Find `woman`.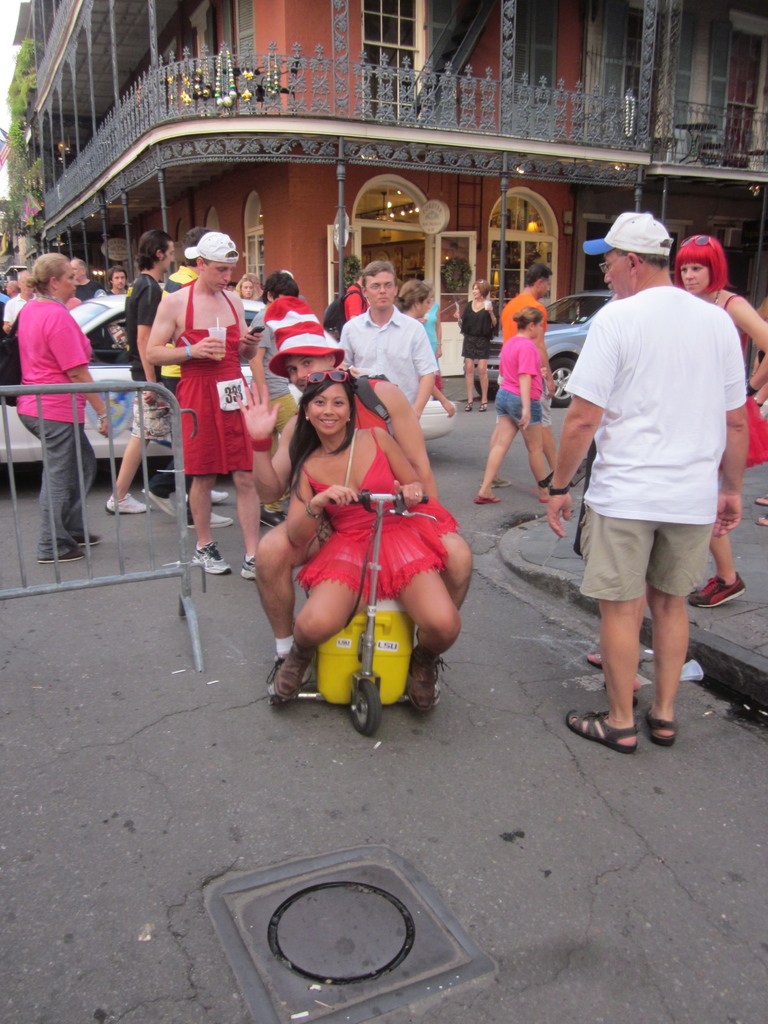
(455,275,492,417).
